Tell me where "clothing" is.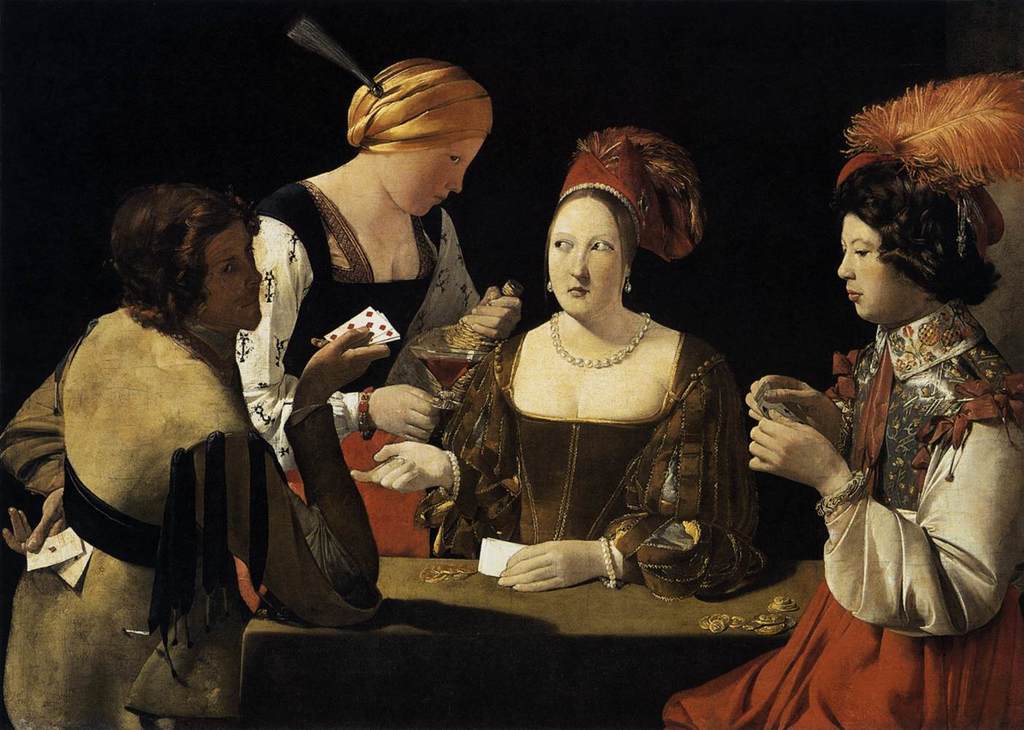
"clothing" is at l=0, t=301, r=384, b=729.
